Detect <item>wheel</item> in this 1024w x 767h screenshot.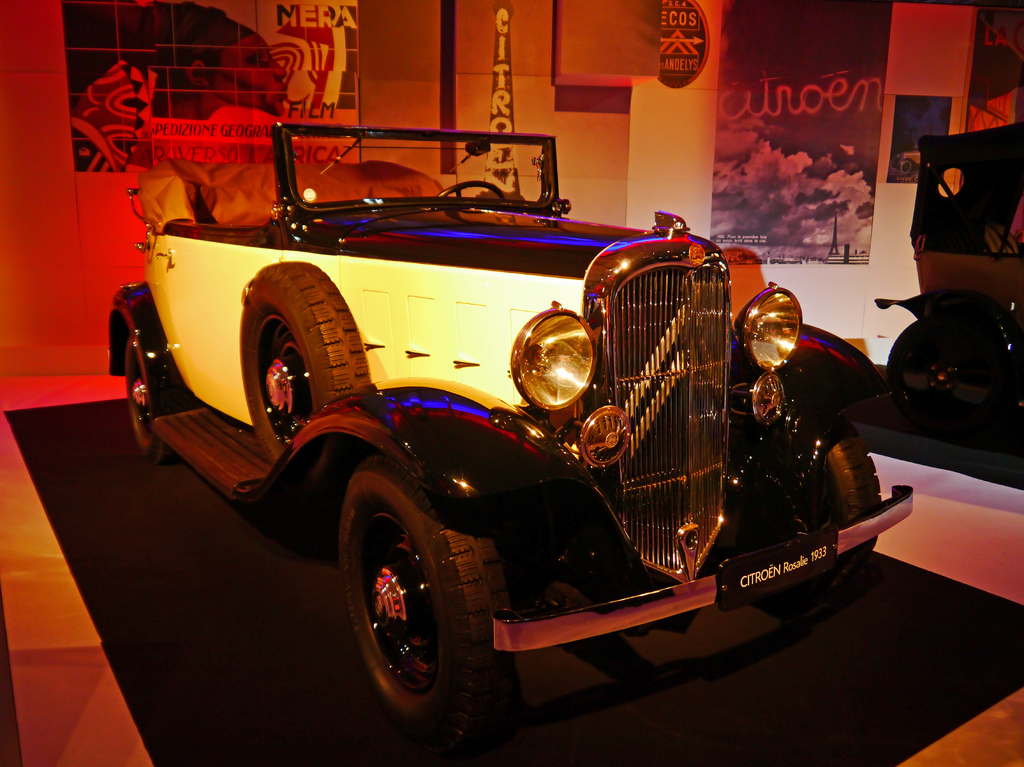
Detection: BBox(241, 261, 369, 464).
